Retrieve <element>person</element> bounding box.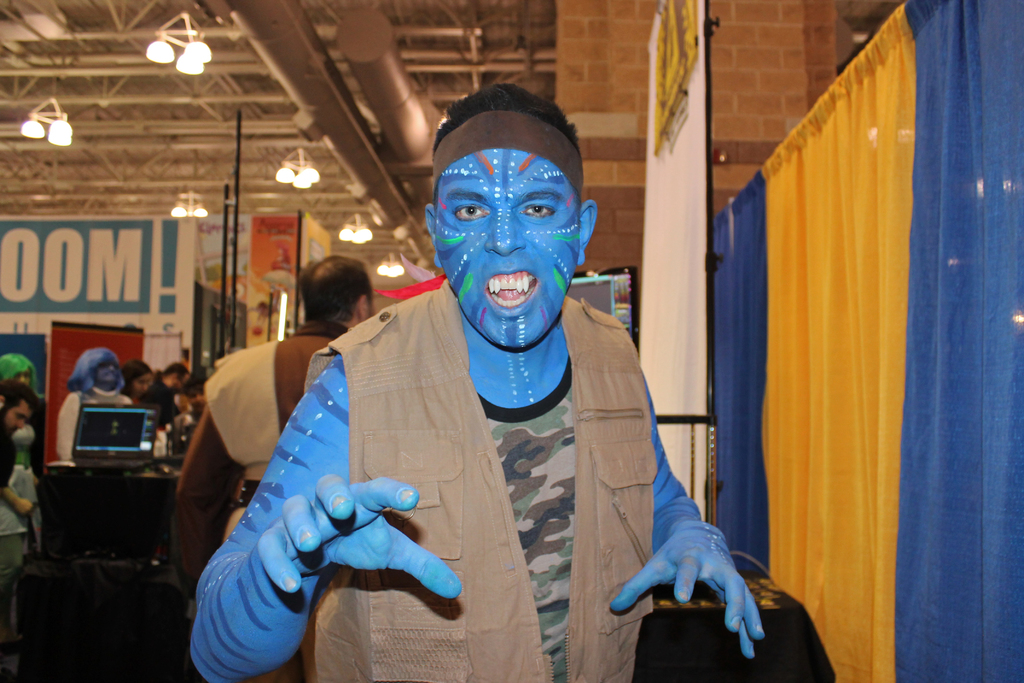
Bounding box: [124,356,160,404].
